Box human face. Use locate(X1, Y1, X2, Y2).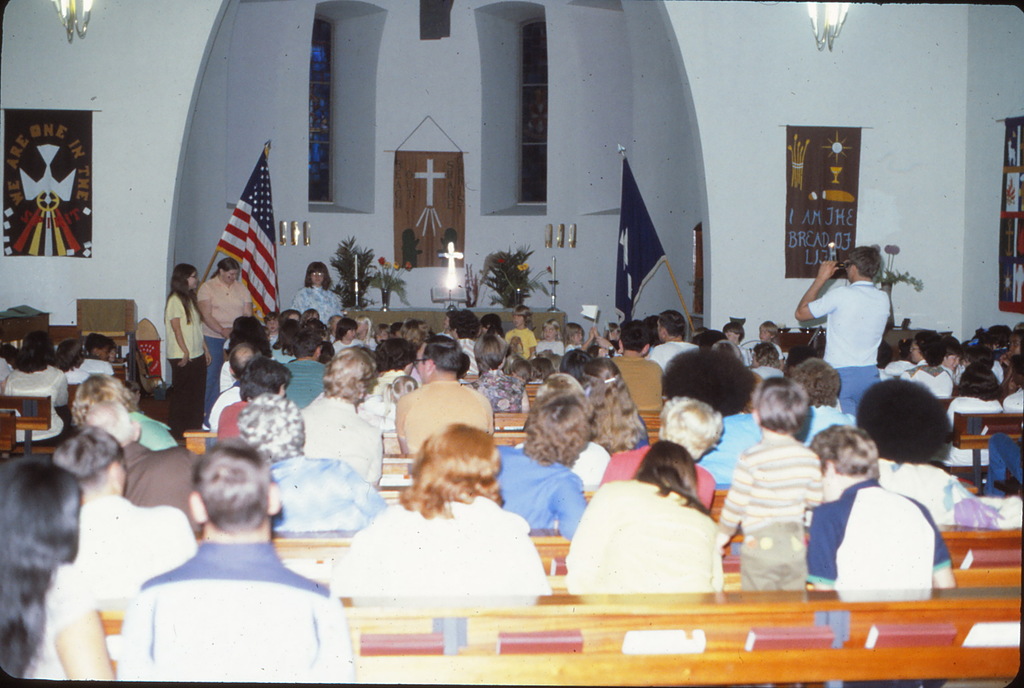
locate(188, 272, 198, 290).
